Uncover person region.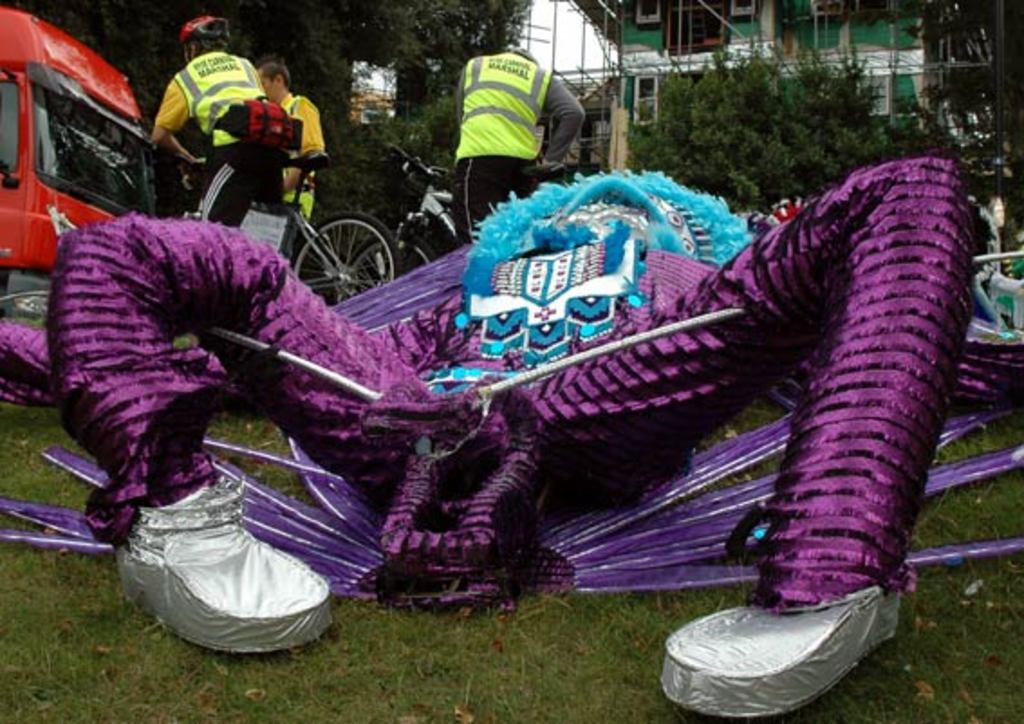
Uncovered: bbox=[255, 51, 325, 218].
